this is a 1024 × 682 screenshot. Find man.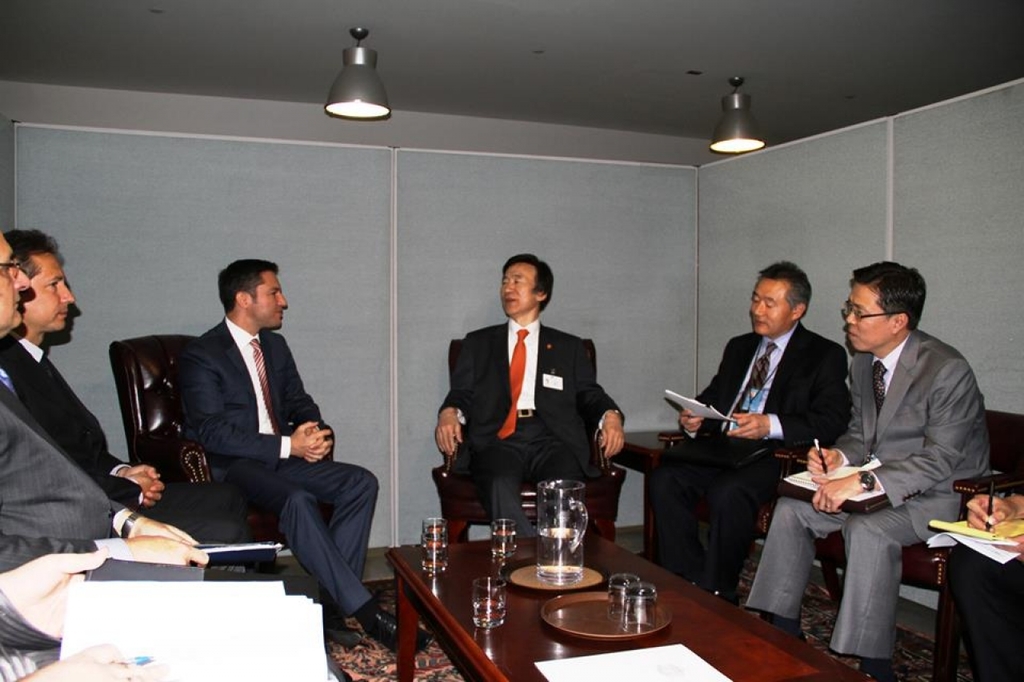
Bounding box: (x1=0, y1=227, x2=166, y2=512).
